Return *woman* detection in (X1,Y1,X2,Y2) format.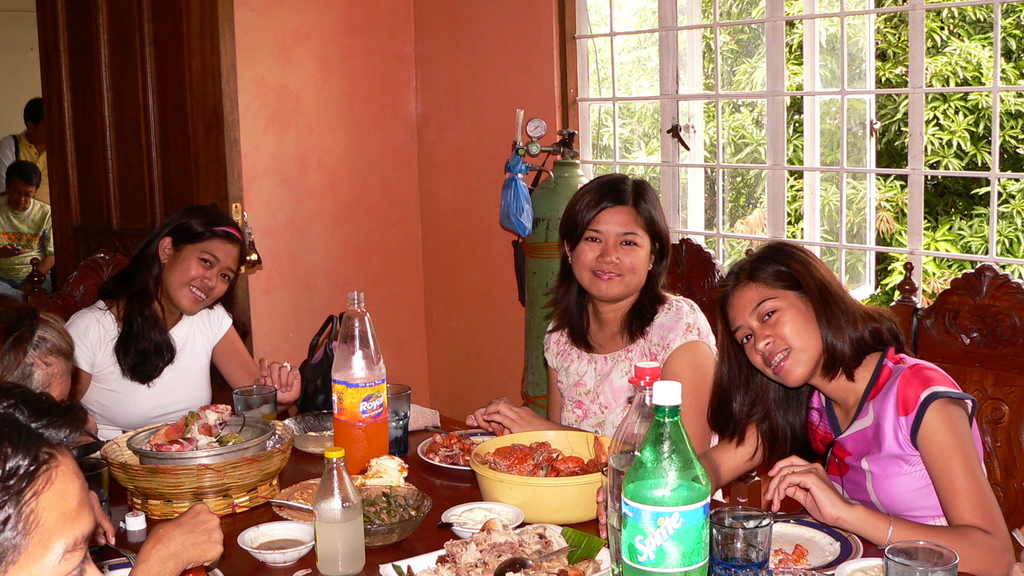
(0,380,223,575).
